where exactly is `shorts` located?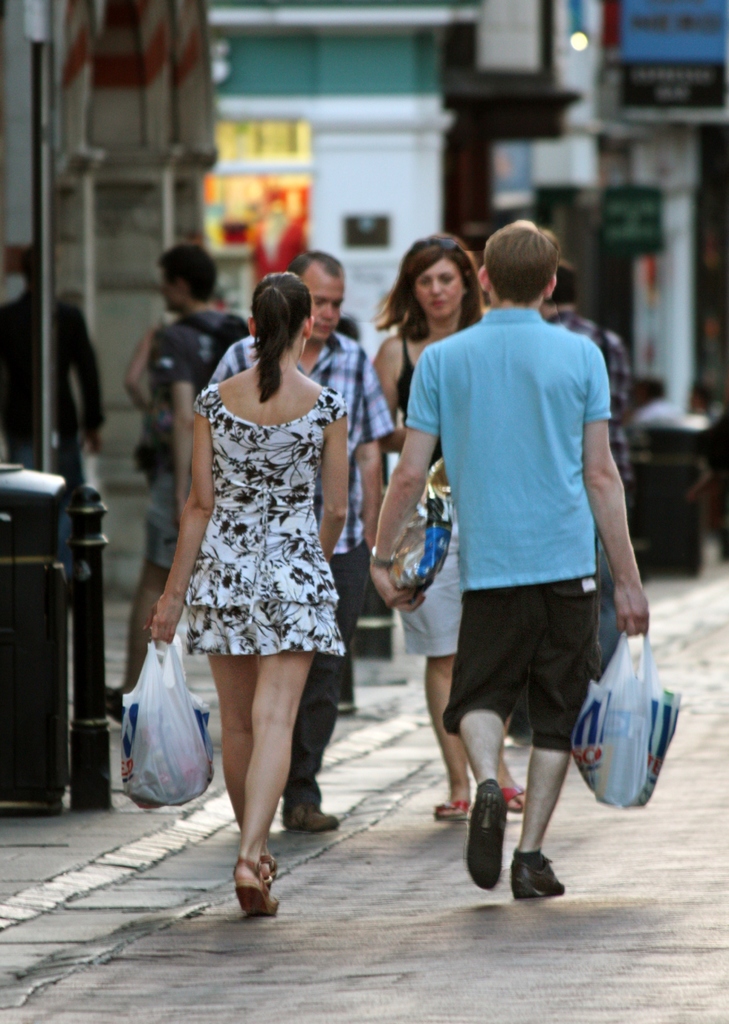
Its bounding box is [x1=142, y1=462, x2=175, y2=578].
